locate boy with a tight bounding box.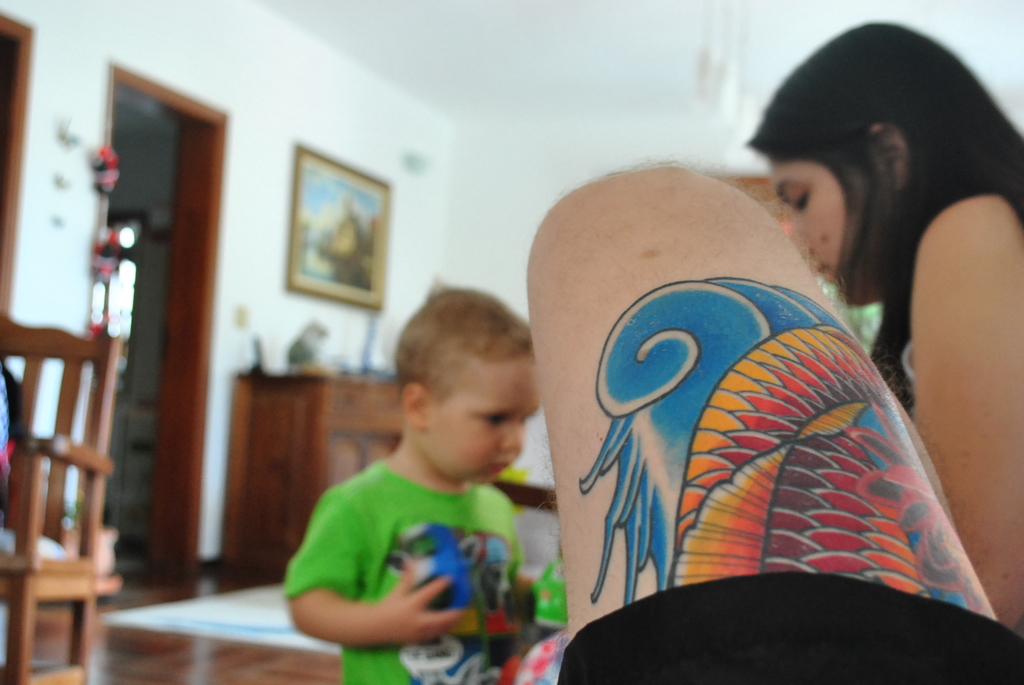
(x1=278, y1=274, x2=541, y2=684).
